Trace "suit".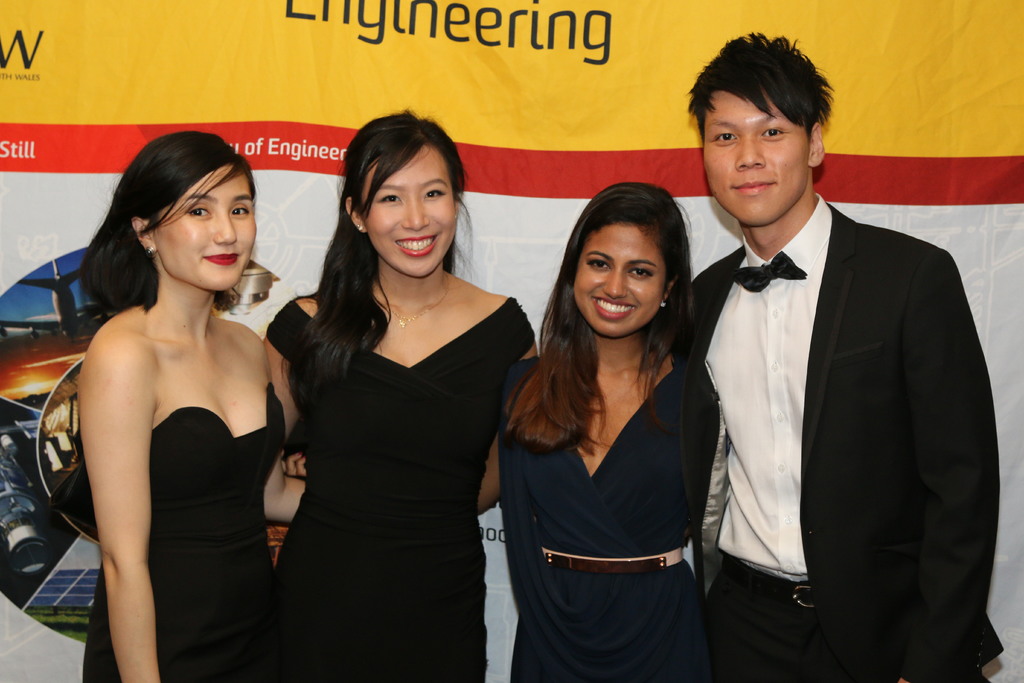
Traced to 684/101/995/682.
